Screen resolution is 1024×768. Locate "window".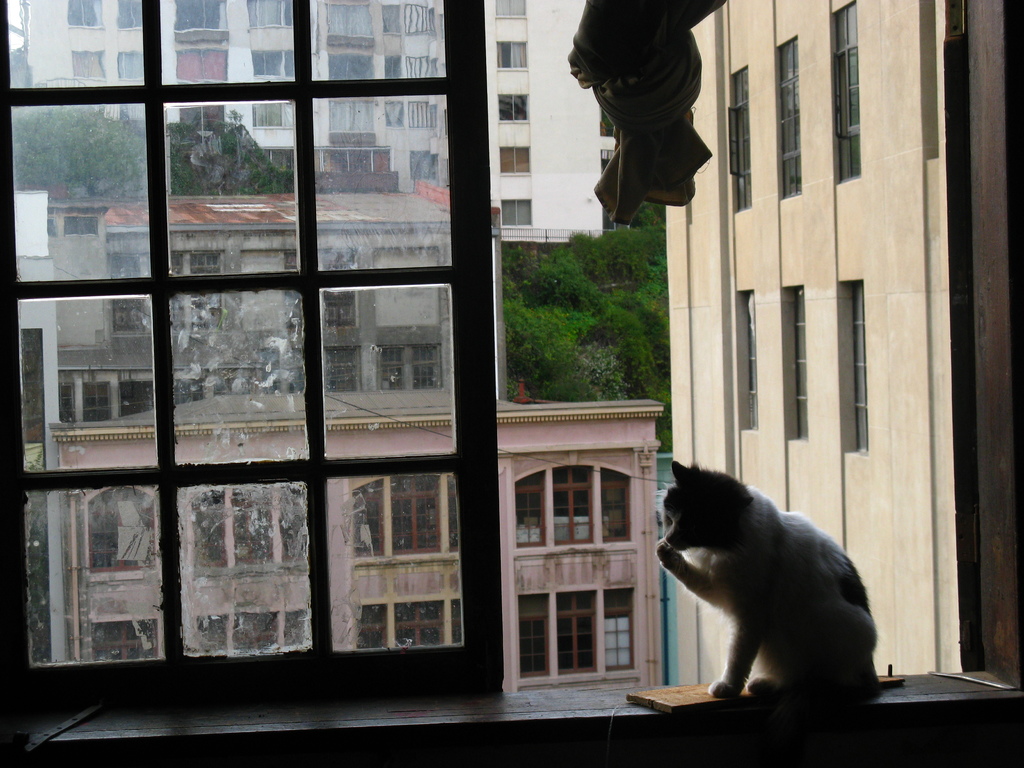
left=67, top=0, right=104, bottom=29.
